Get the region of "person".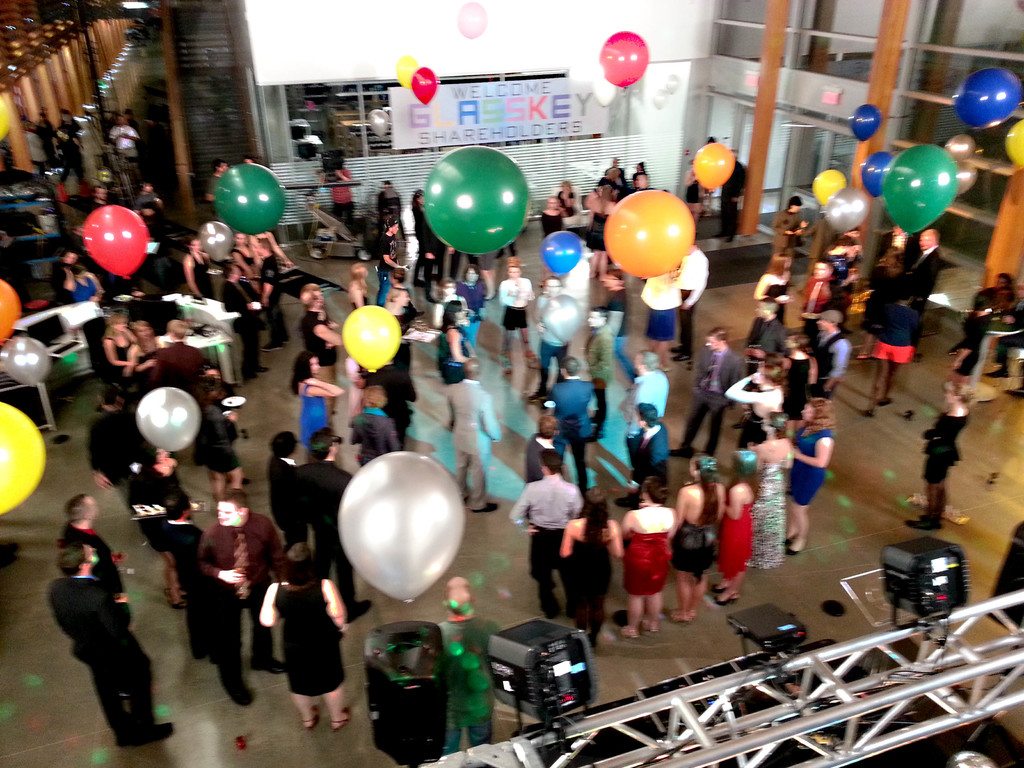
{"x1": 624, "y1": 351, "x2": 675, "y2": 468}.
